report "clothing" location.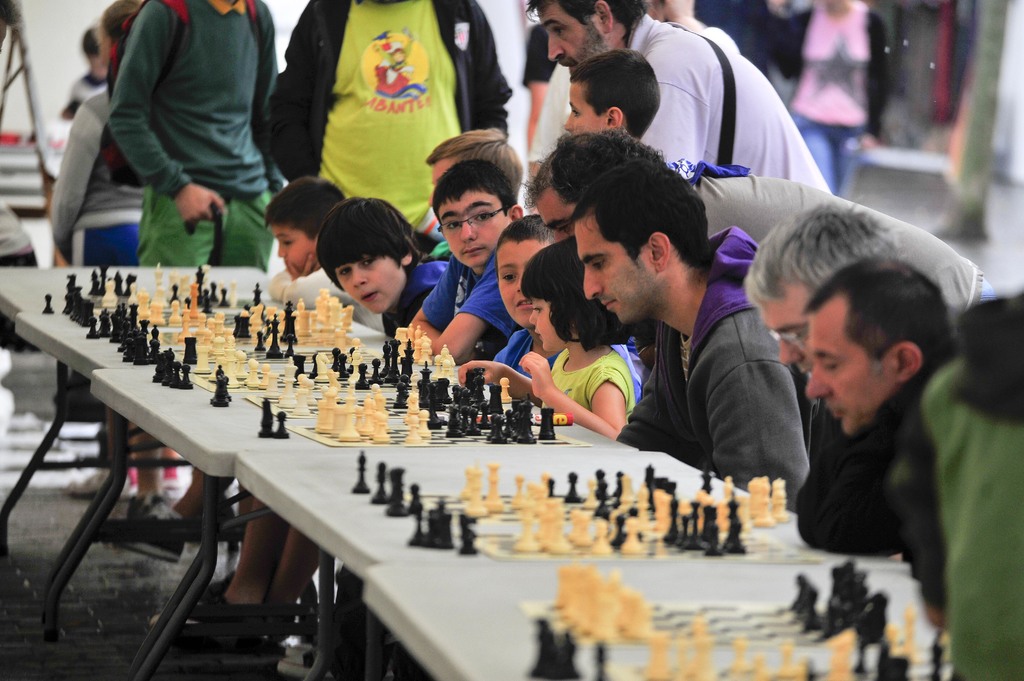
Report: locate(58, 0, 301, 262).
